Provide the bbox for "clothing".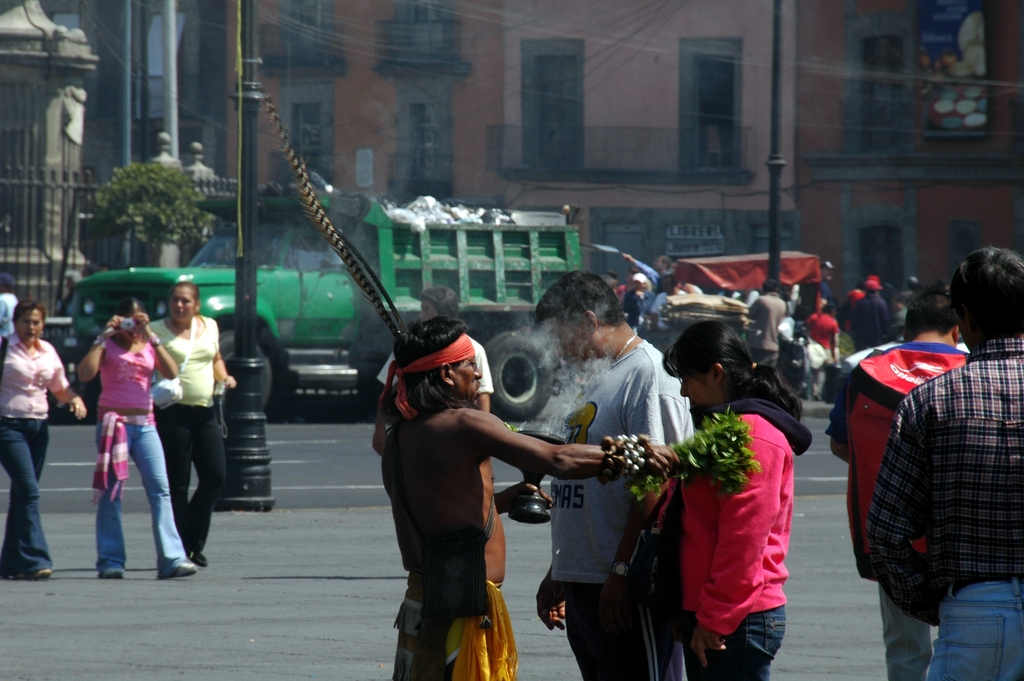
bbox=[643, 284, 675, 331].
